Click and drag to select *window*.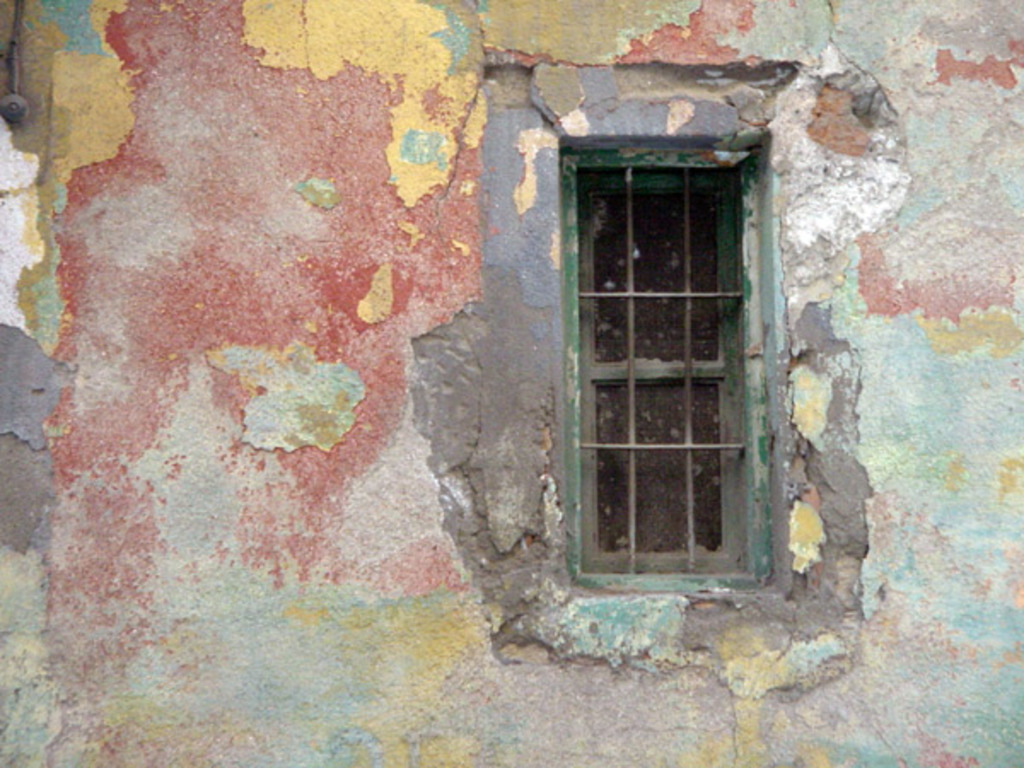
Selection: <region>573, 97, 782, 587</region>.
